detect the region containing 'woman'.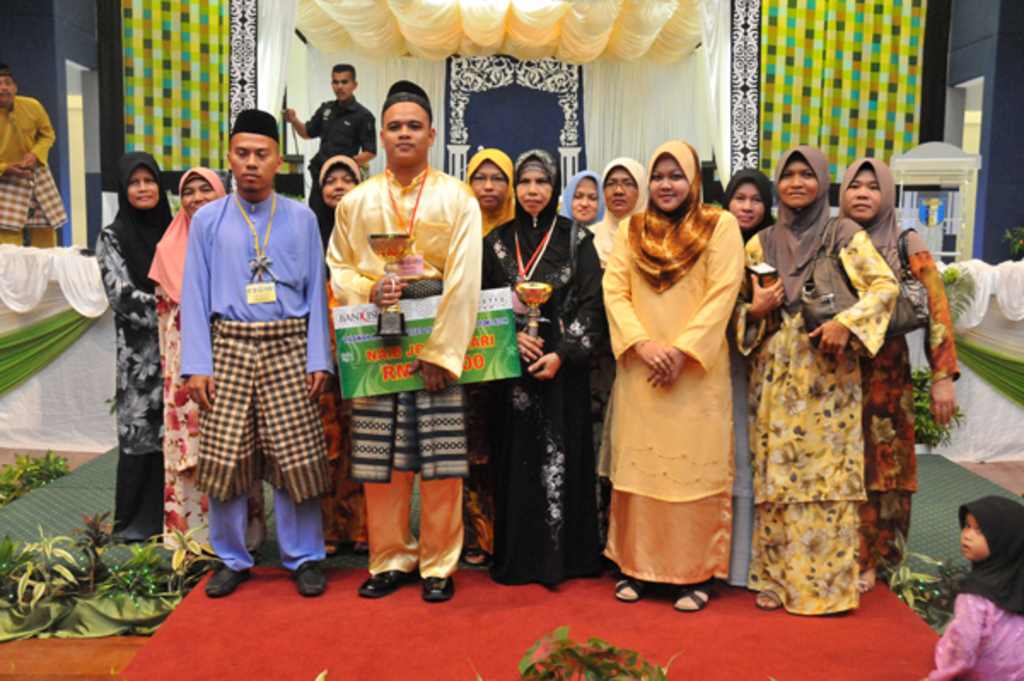
x1=584 y1=155 x2=649 y2=256.
